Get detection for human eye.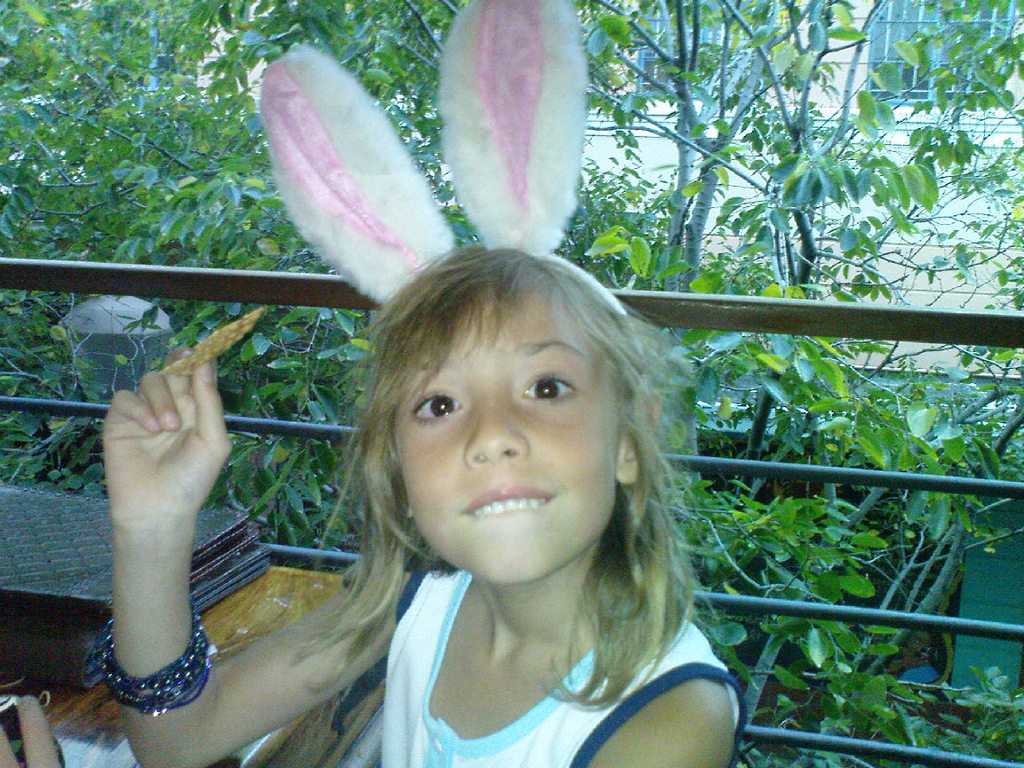
Detection: box(404, 383, 465, 427).
